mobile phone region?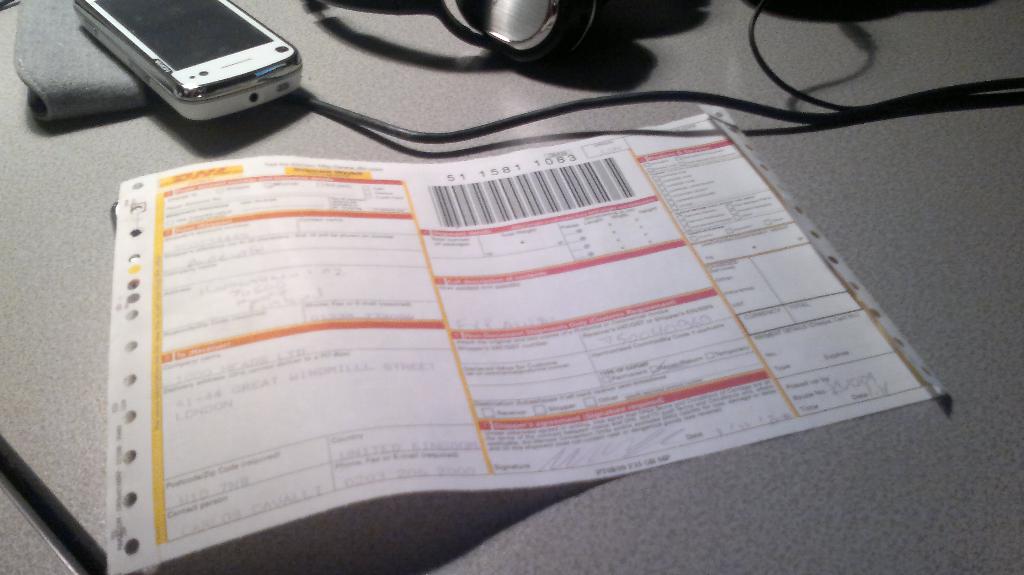
(46,0,307,103)
